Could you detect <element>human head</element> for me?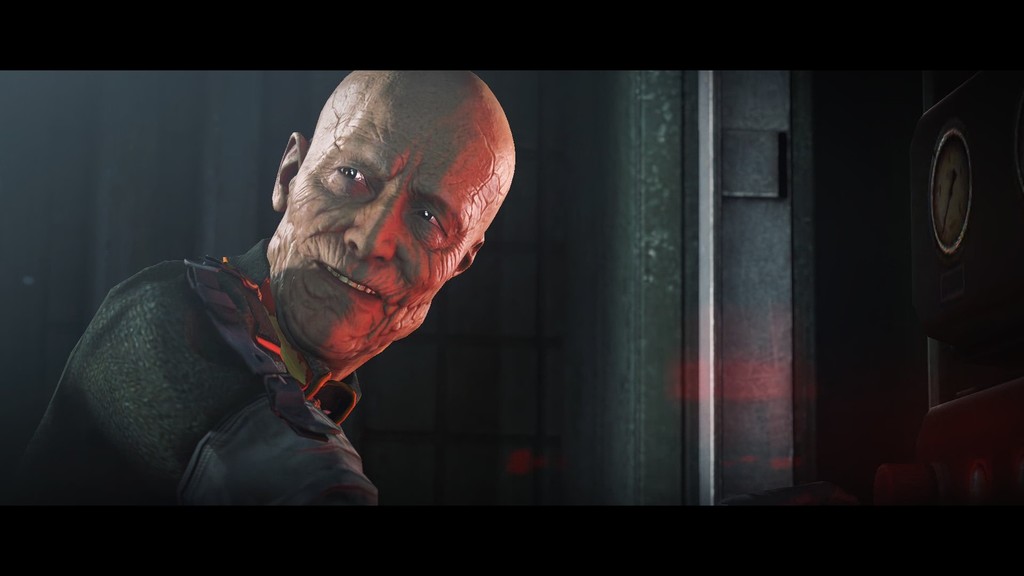
Detection result: [258,93,500,384].
